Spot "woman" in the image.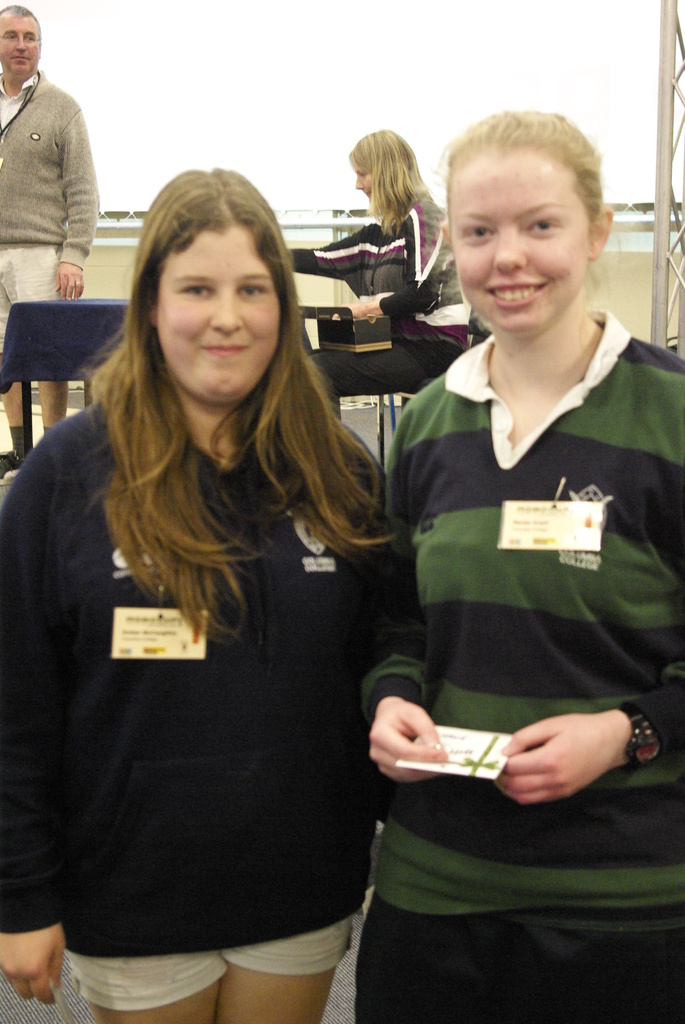
"woman" found at [x1=270, y1=125, x2=469, y2=397].
